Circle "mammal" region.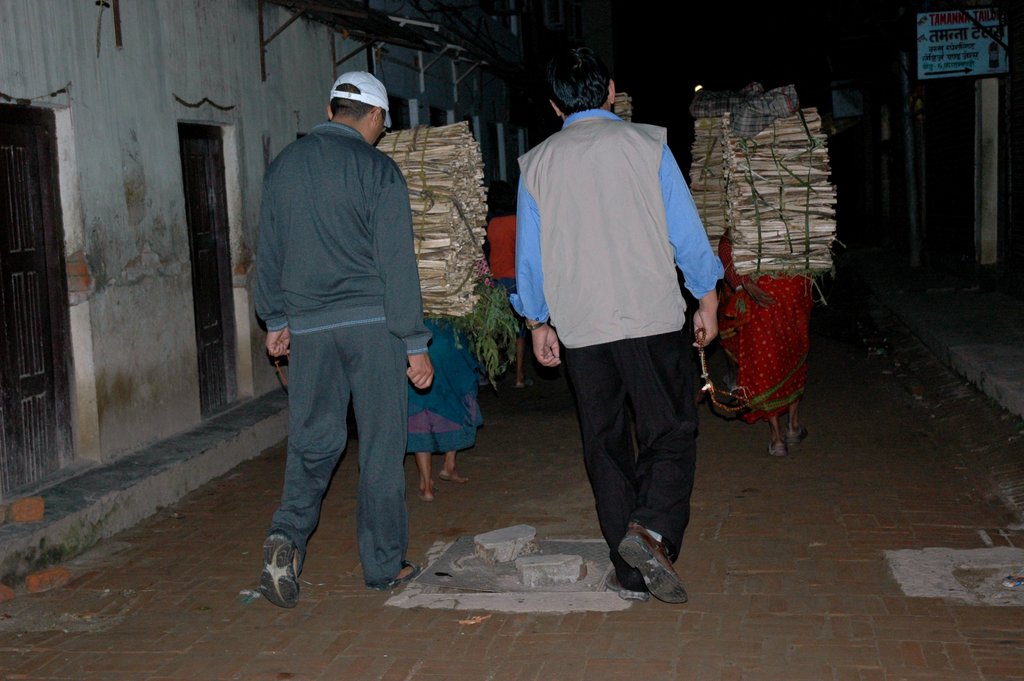
Region: (245, 70, 436, 607).
